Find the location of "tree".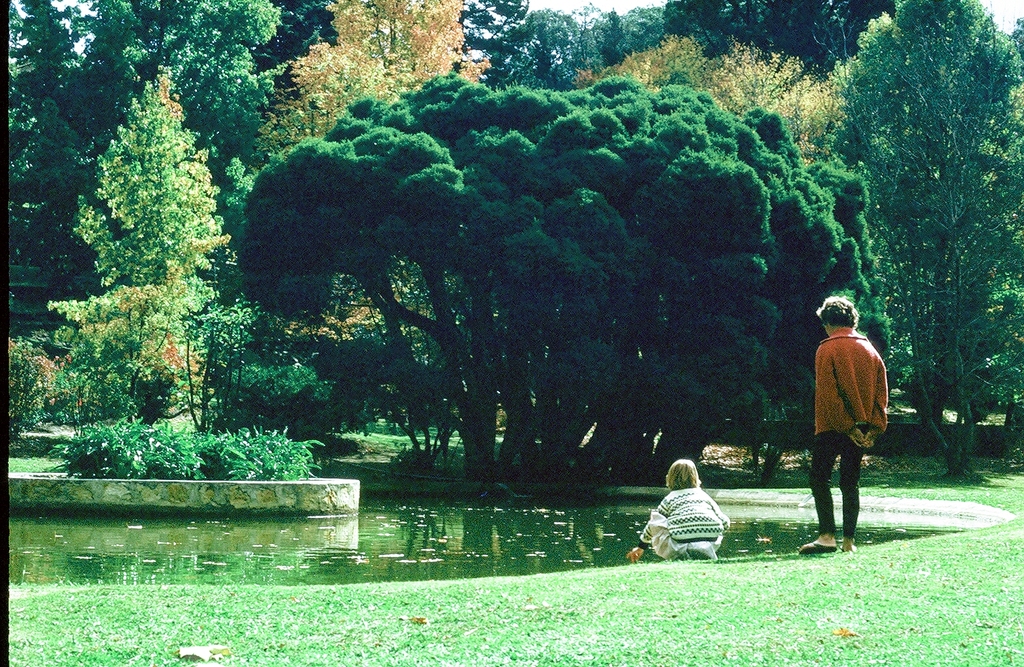
Location: (x1=0, y1=0, x2=294, y2=314).
